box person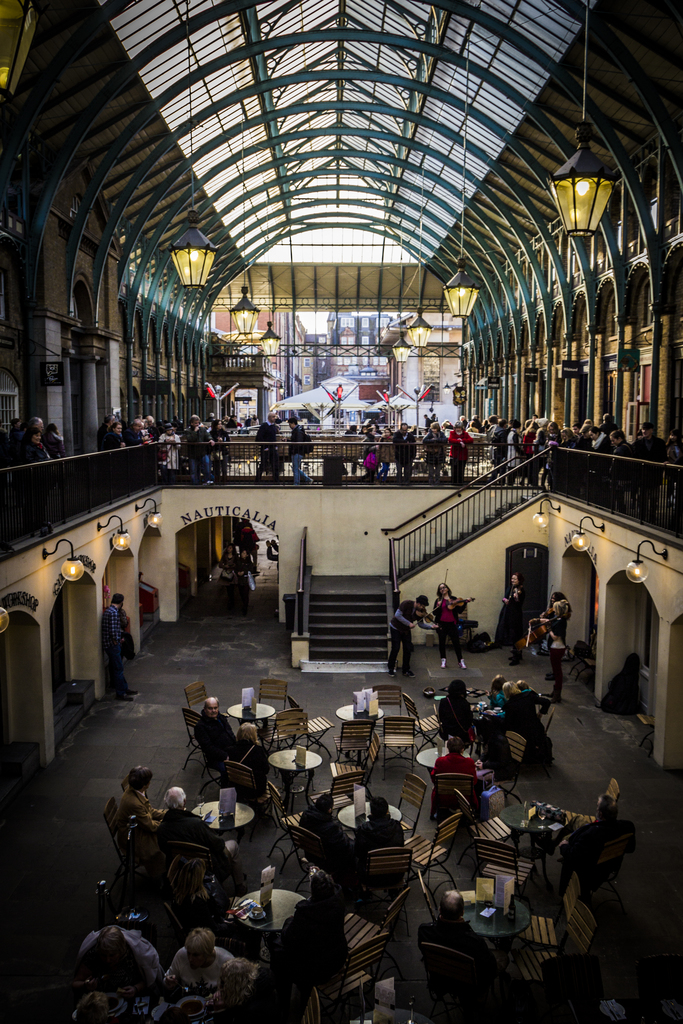
select_region(349, 792, 402, 857)
